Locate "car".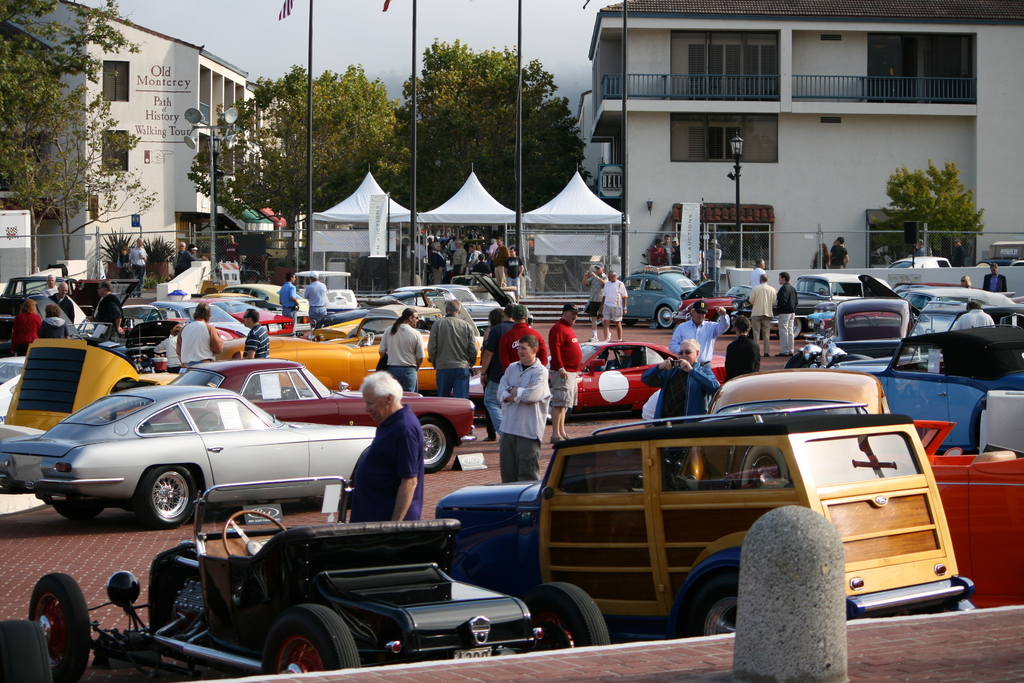
Bounding box: detection(0, 386, 385, 553).
